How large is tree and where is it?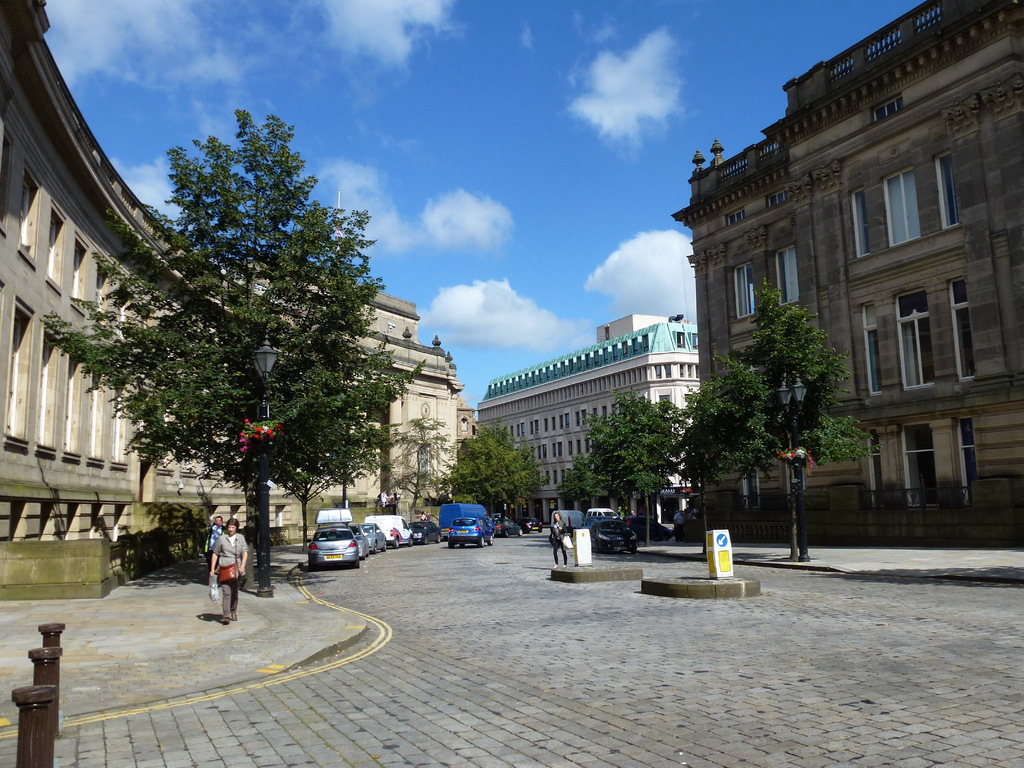
Bounding box: <box>65,93,415,572</box>.
